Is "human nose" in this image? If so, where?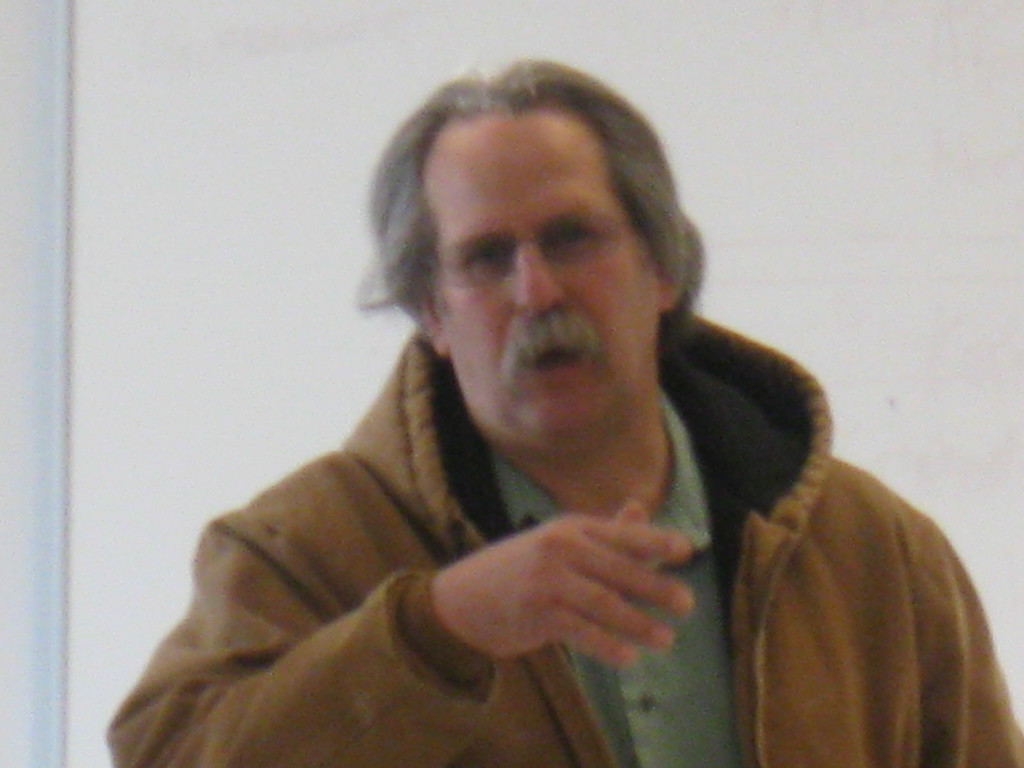
Yes, at {"left": 515, "top": 242, "right": 566, "bottom": 315}.
